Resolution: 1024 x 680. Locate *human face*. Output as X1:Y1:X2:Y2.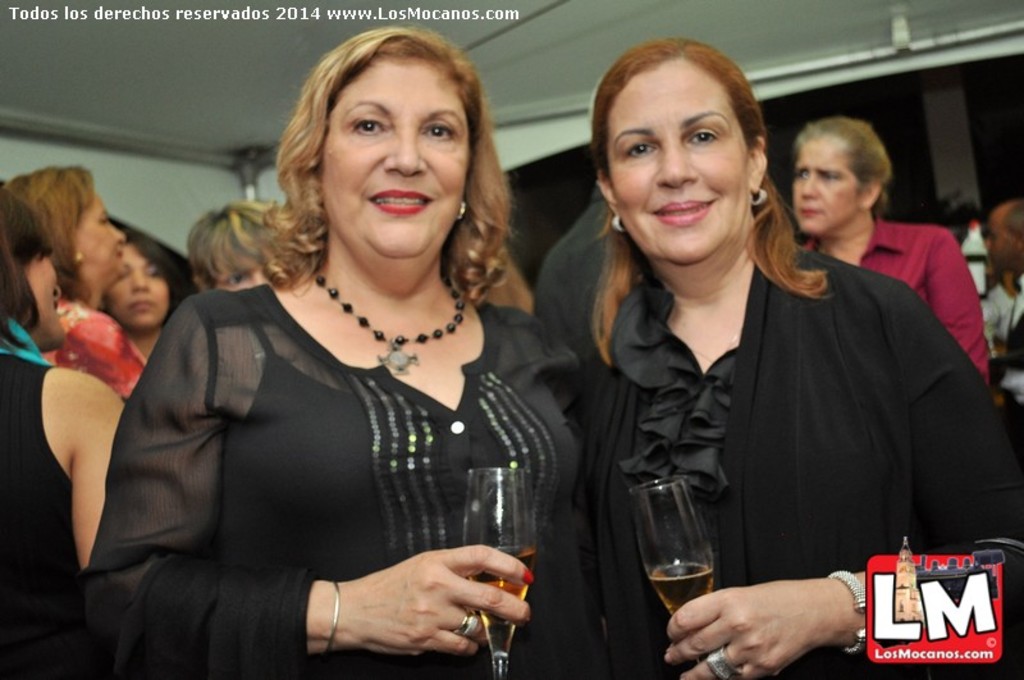
608:55:750:264.
